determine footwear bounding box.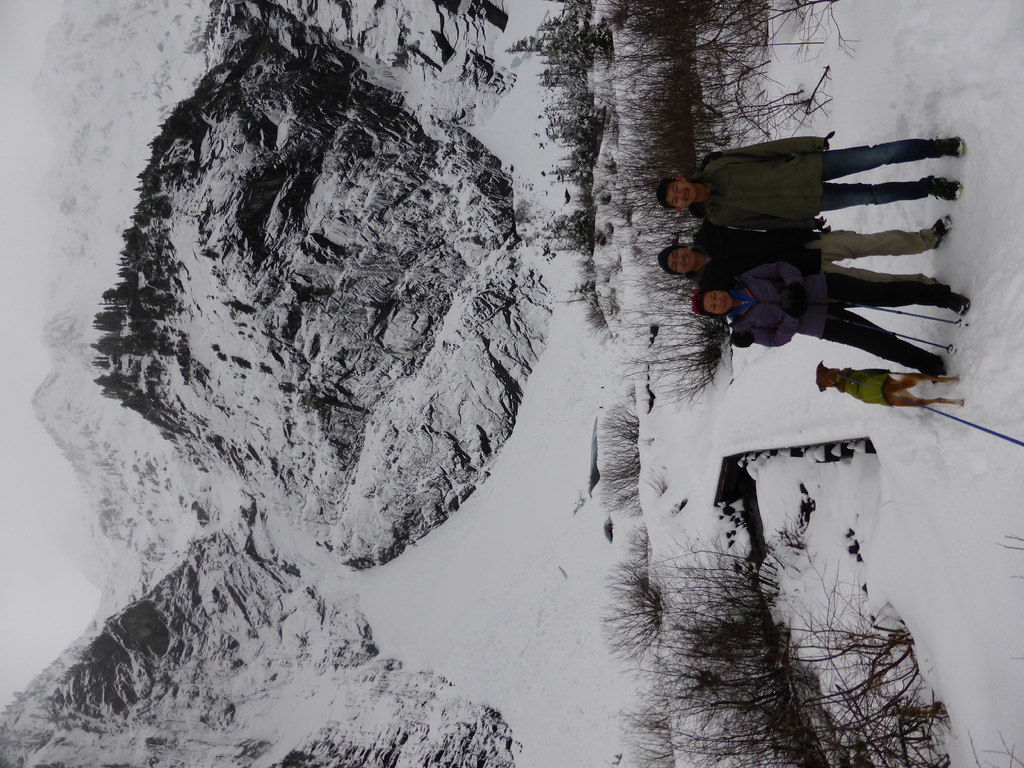
Determined: 950:294:971:316.
